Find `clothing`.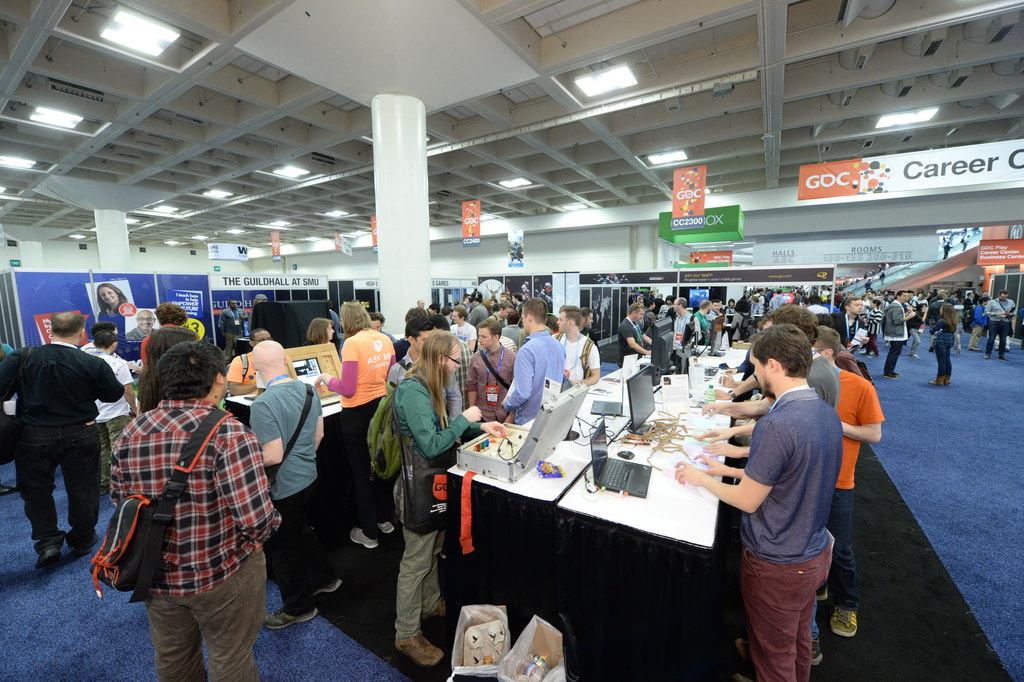
region(929, 320, 954, 376).
